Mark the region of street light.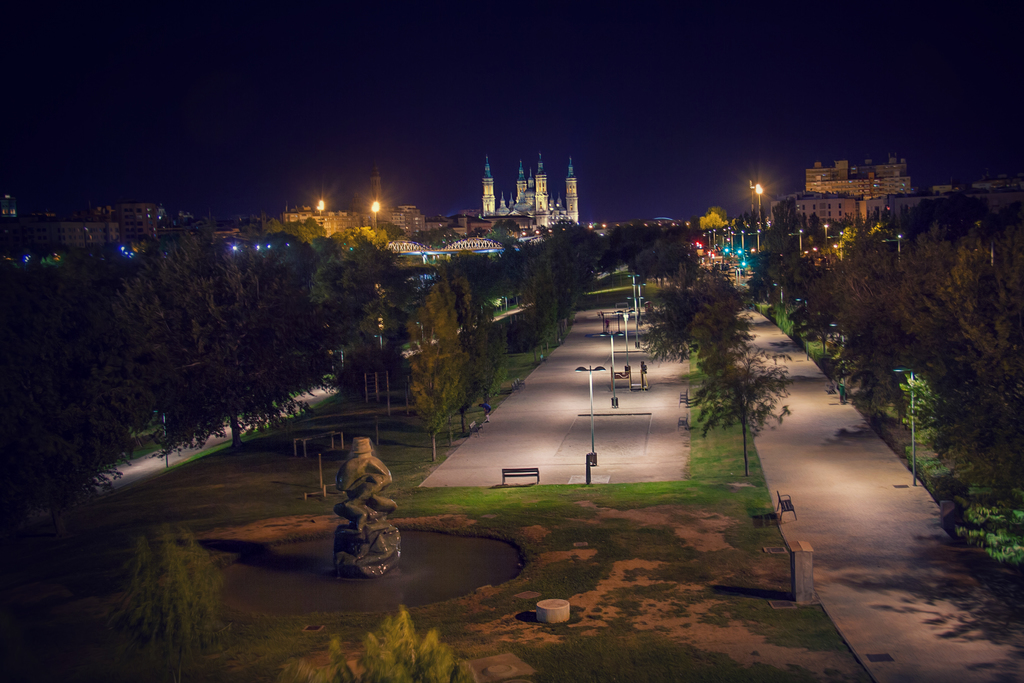
Region: <bbox>739, 260, 744, 274</bbox>.
